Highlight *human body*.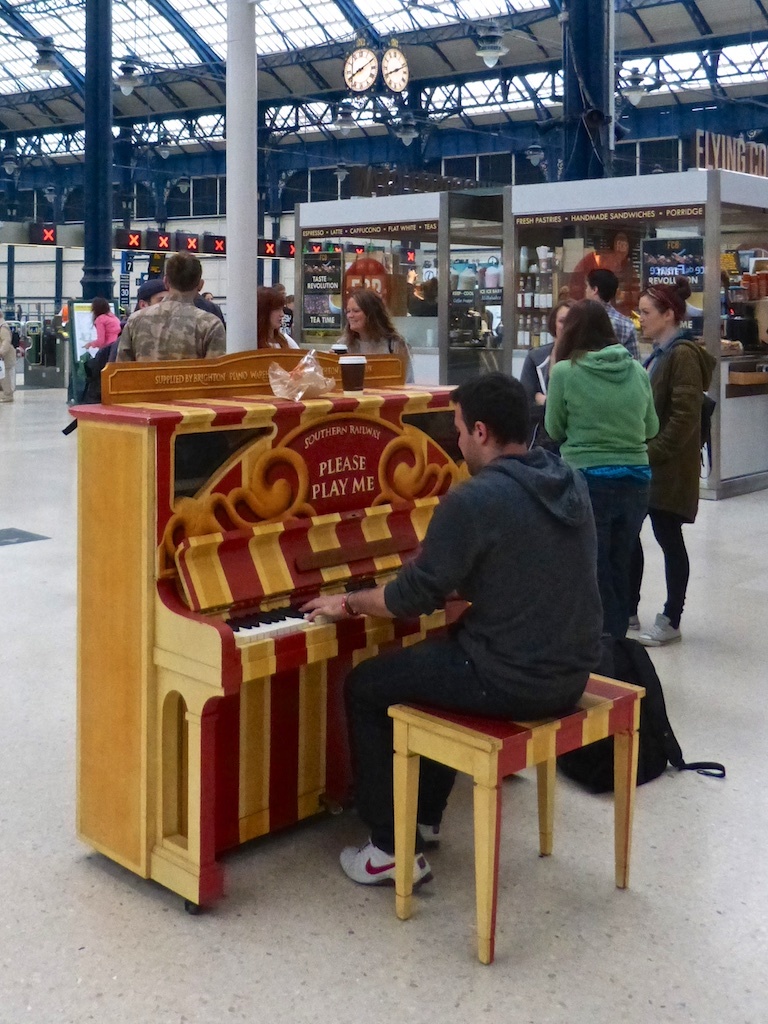
Highlighted region: {"left": 604, "top": 297, "right": 638, "bottom": 356}.
